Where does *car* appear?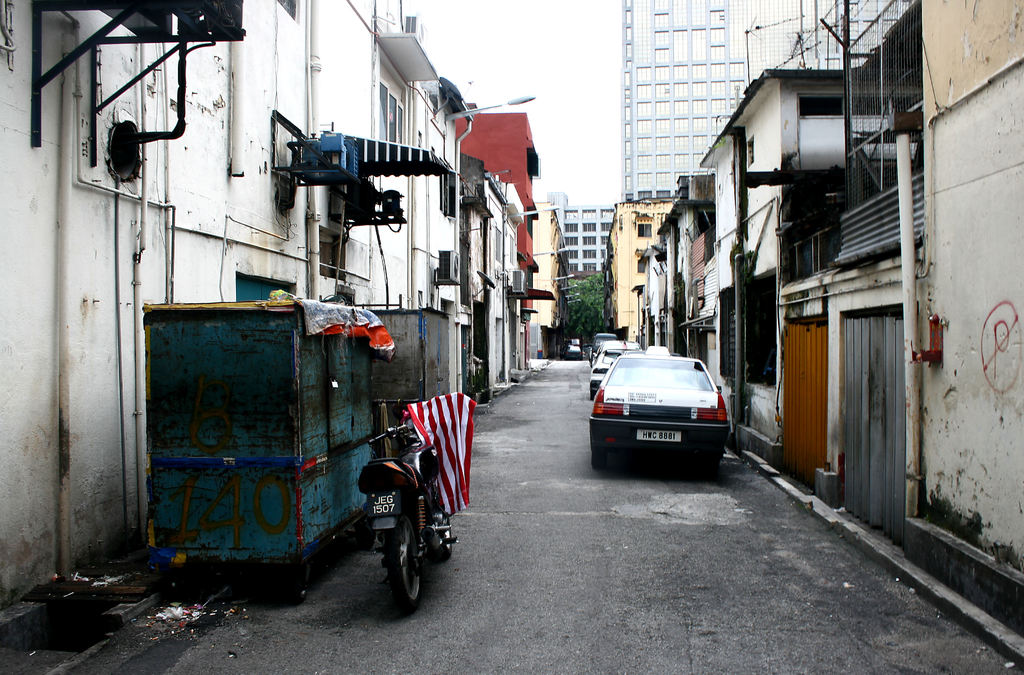
Appears at bbox=(586, 343, 733, 473).
